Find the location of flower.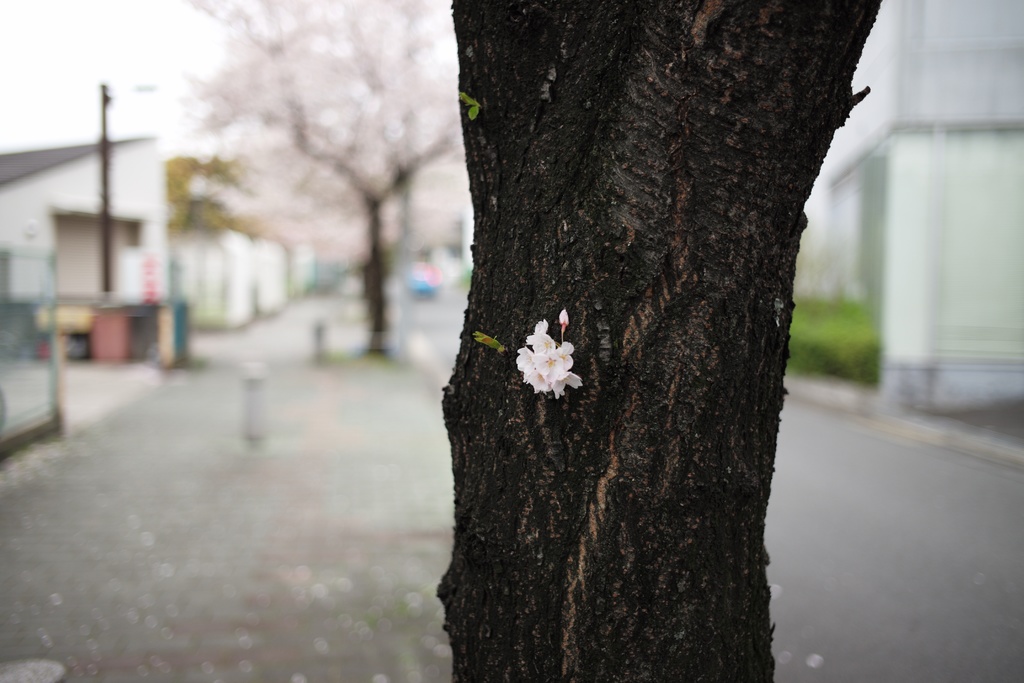
Location: [509, 320, 582, 406].
